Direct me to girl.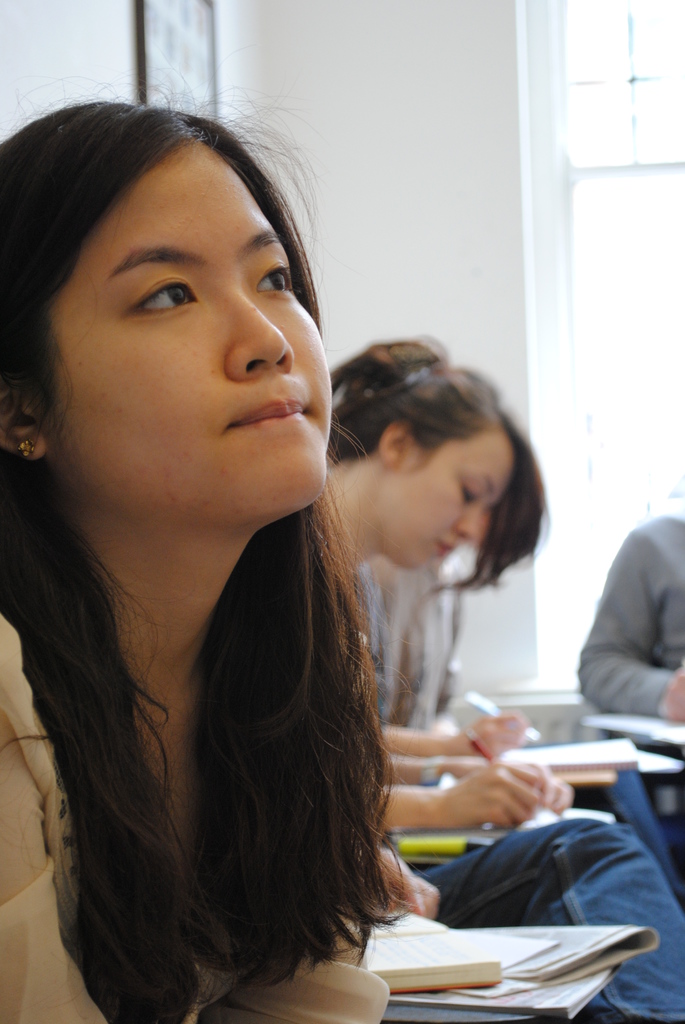
Direction: {"x1": 324, "y1": 327, "x2": 576, "y2": 829}.
